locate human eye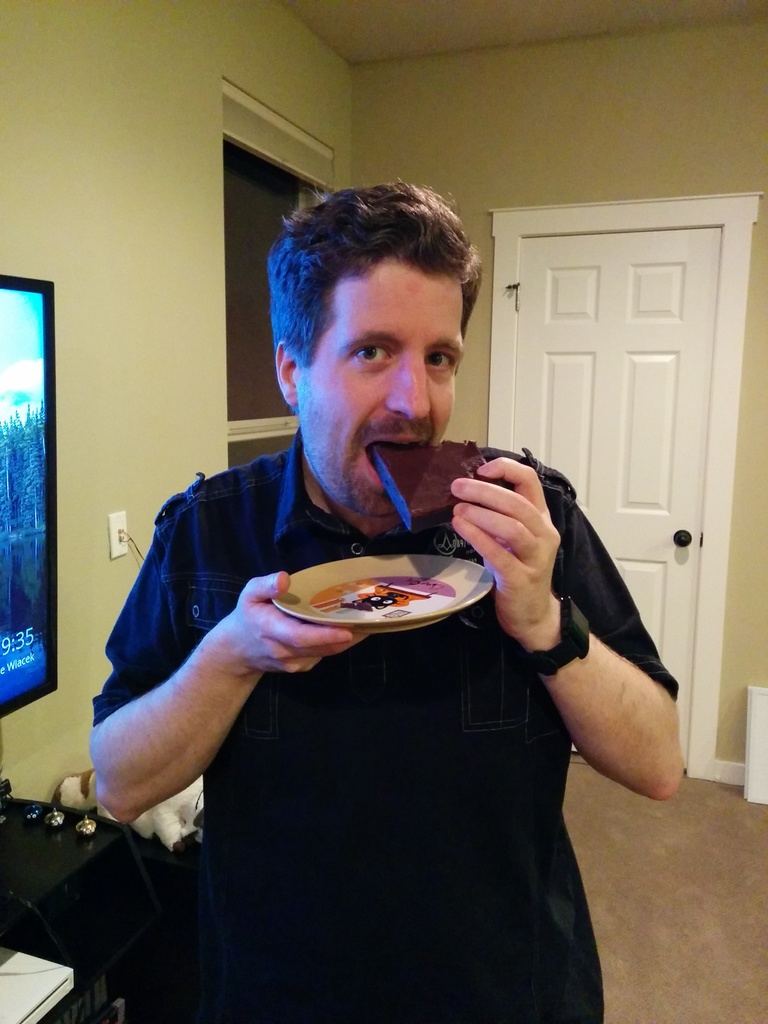
x1=355, y1=335, x2=399, y2=370
